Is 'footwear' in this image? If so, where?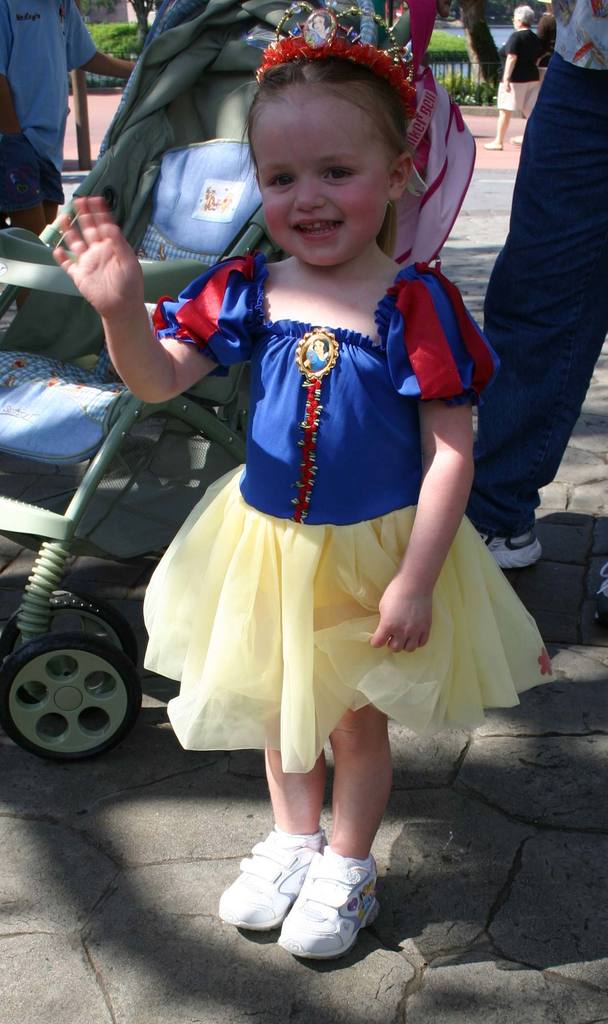
Yes, at box=[595, 559, 607, 612].
